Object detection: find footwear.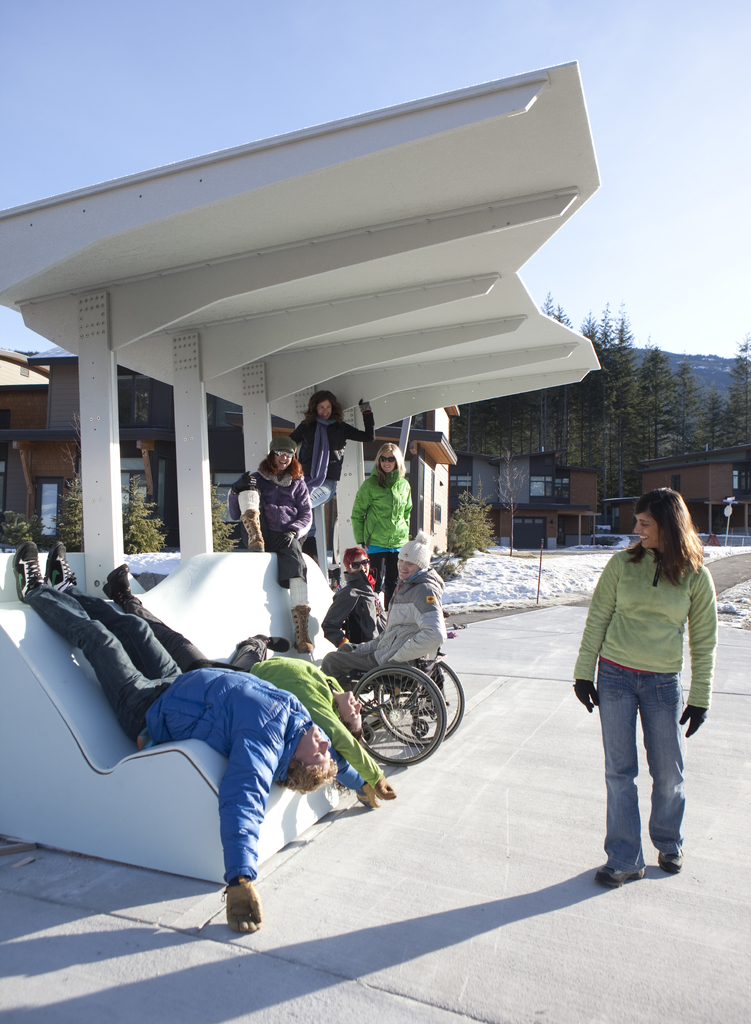
bbox=[238, 514, 262, 556].
